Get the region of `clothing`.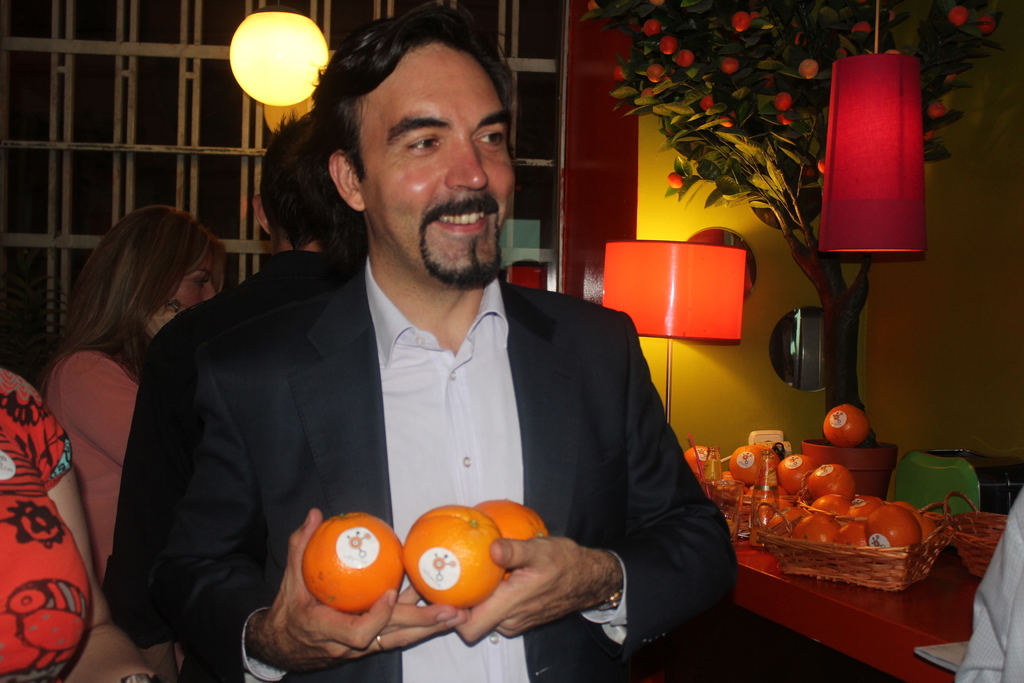
box=[102, 248, 735, 682].
